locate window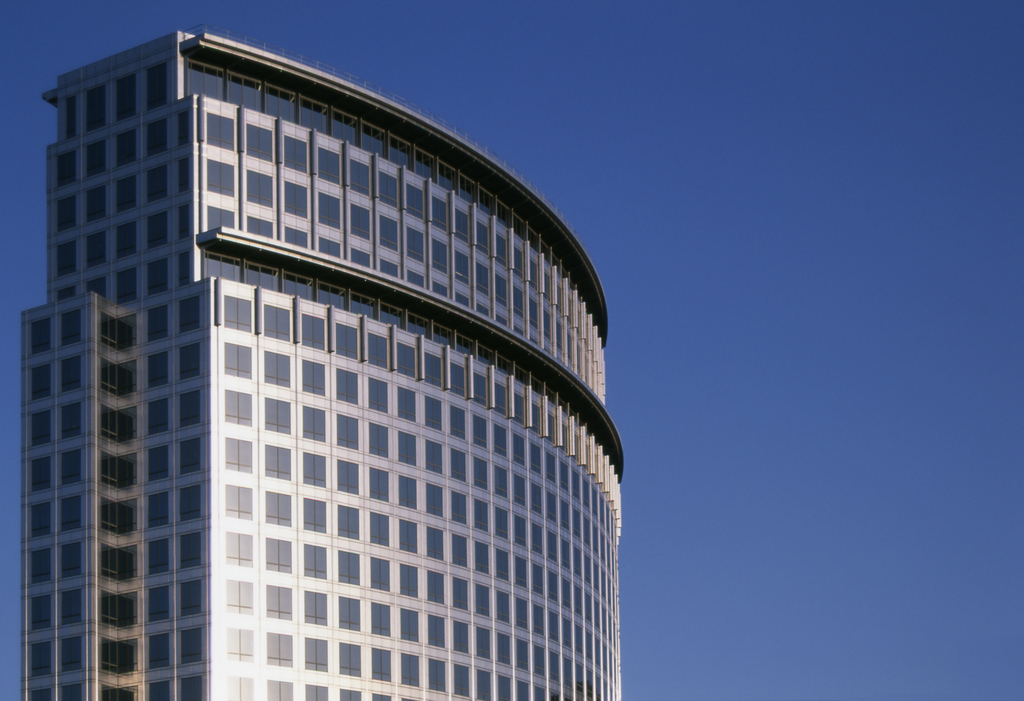
515, 638, 530, 670
